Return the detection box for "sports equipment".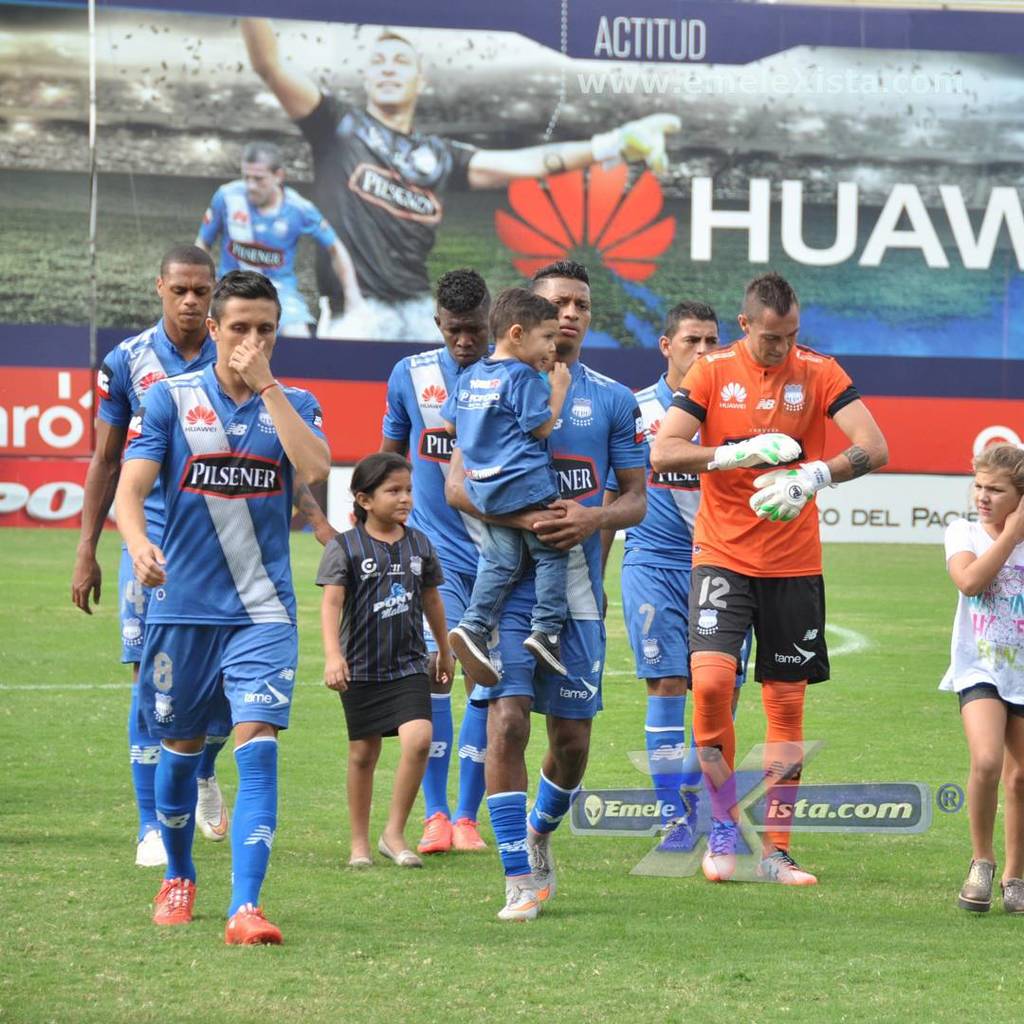
x1=150 y1=881 x2=198 y2=923.
